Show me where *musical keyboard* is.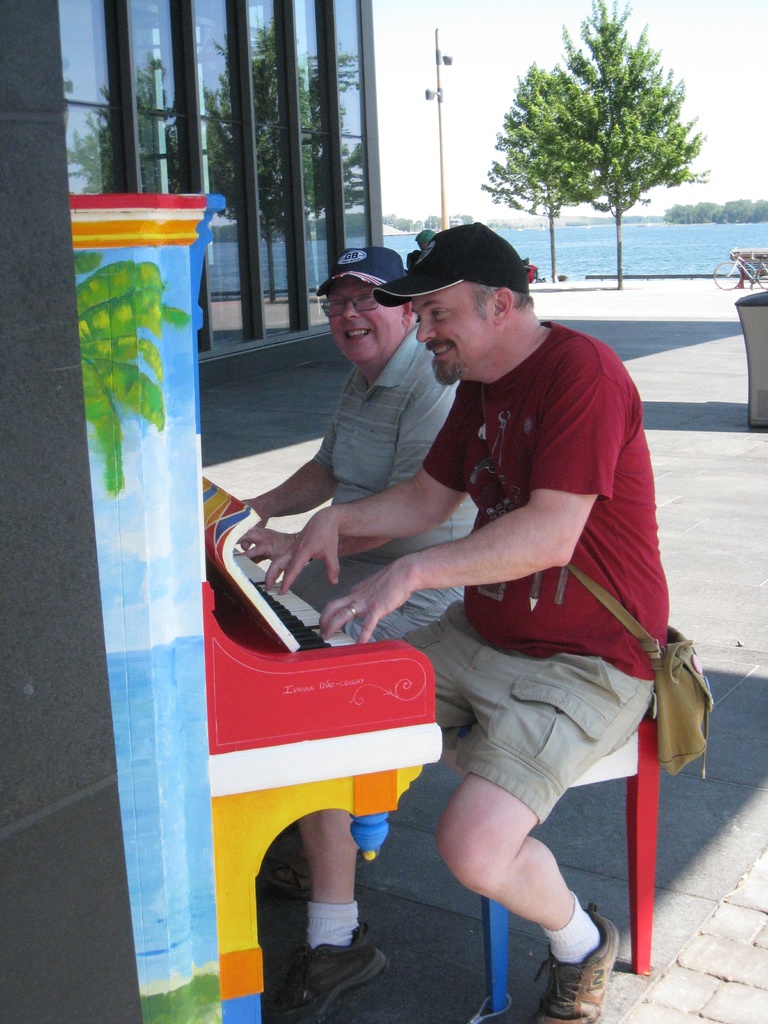
*musical keyboard* is at [220,540,348,647].
